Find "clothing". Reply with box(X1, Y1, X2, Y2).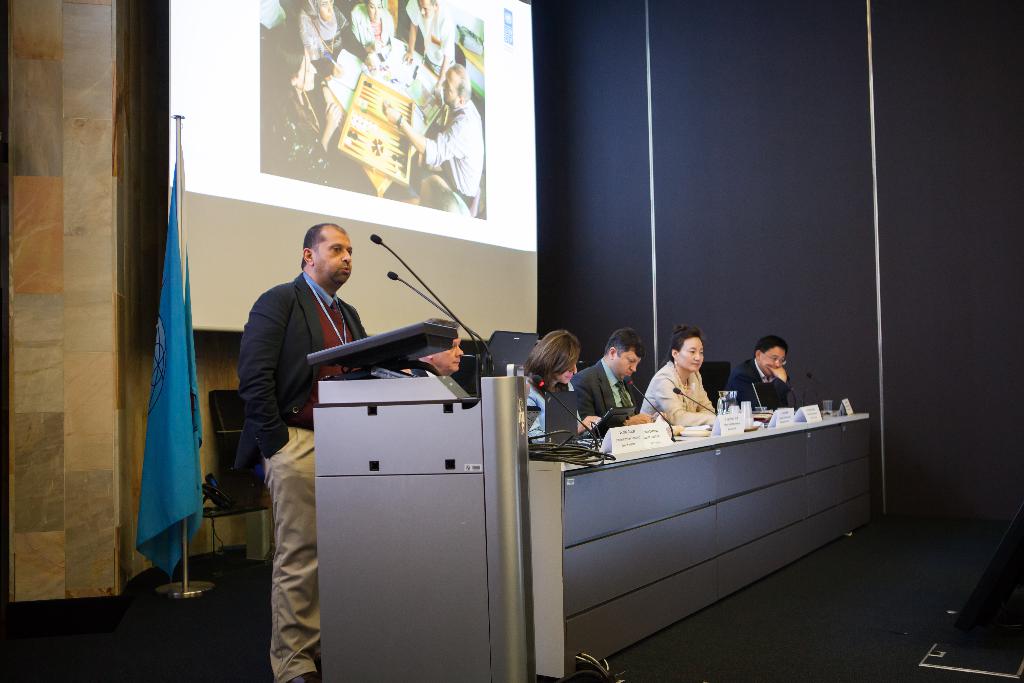
box(354, 2, 394, 52).
